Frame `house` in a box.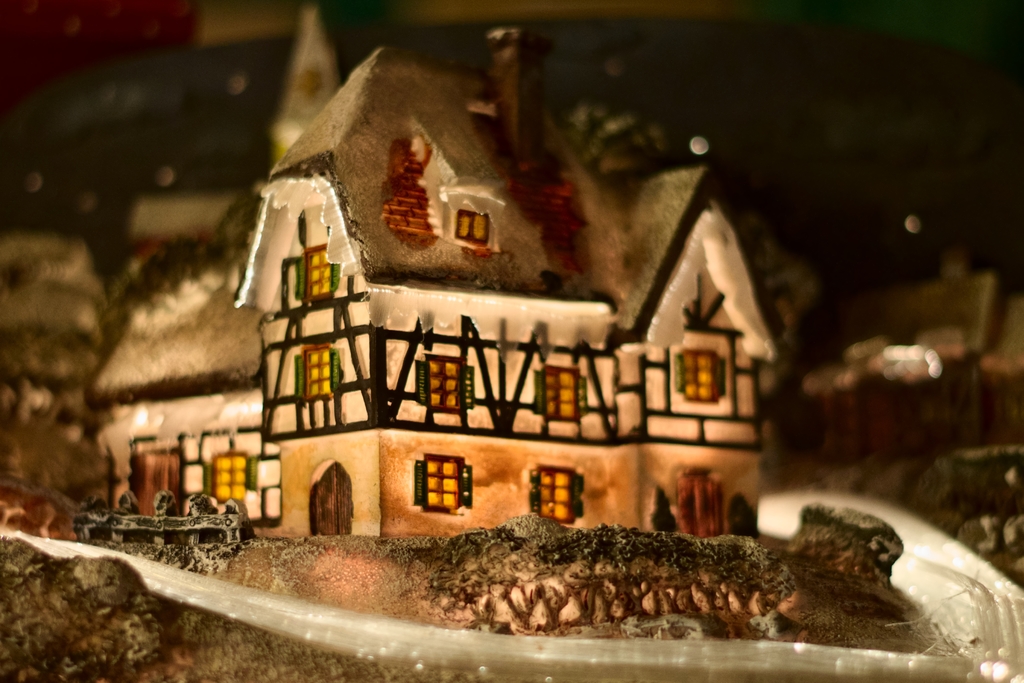
region(807, 265, 1023, 481).
